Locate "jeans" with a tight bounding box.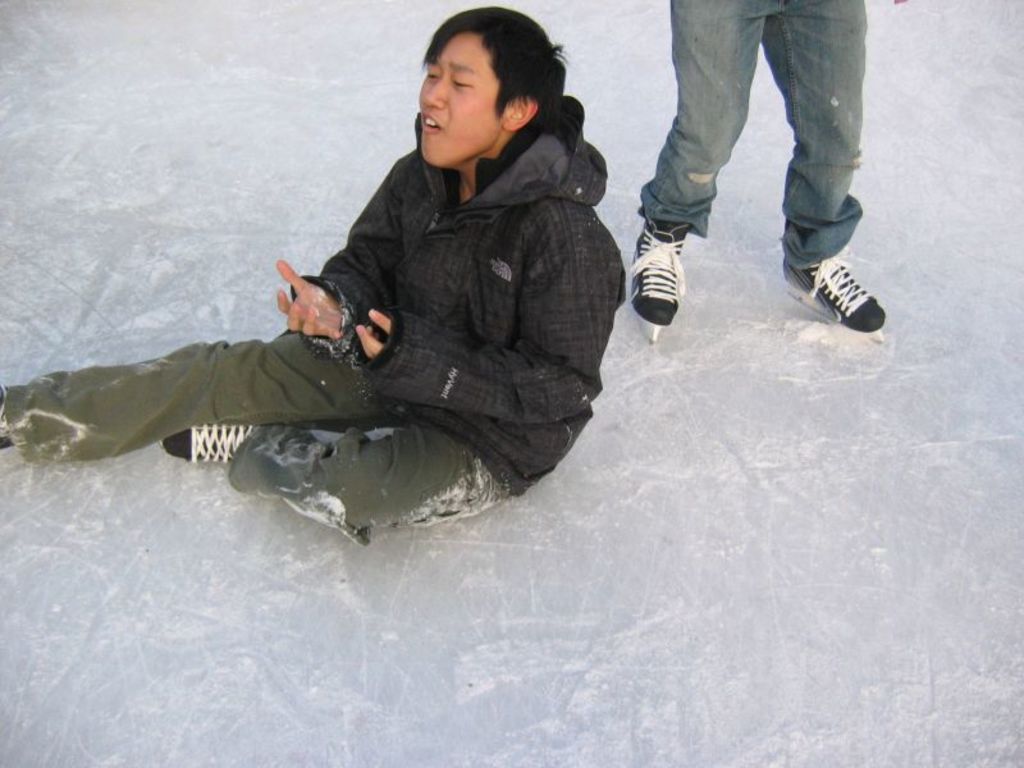
<region>0, 311, 507, 562</region>.
